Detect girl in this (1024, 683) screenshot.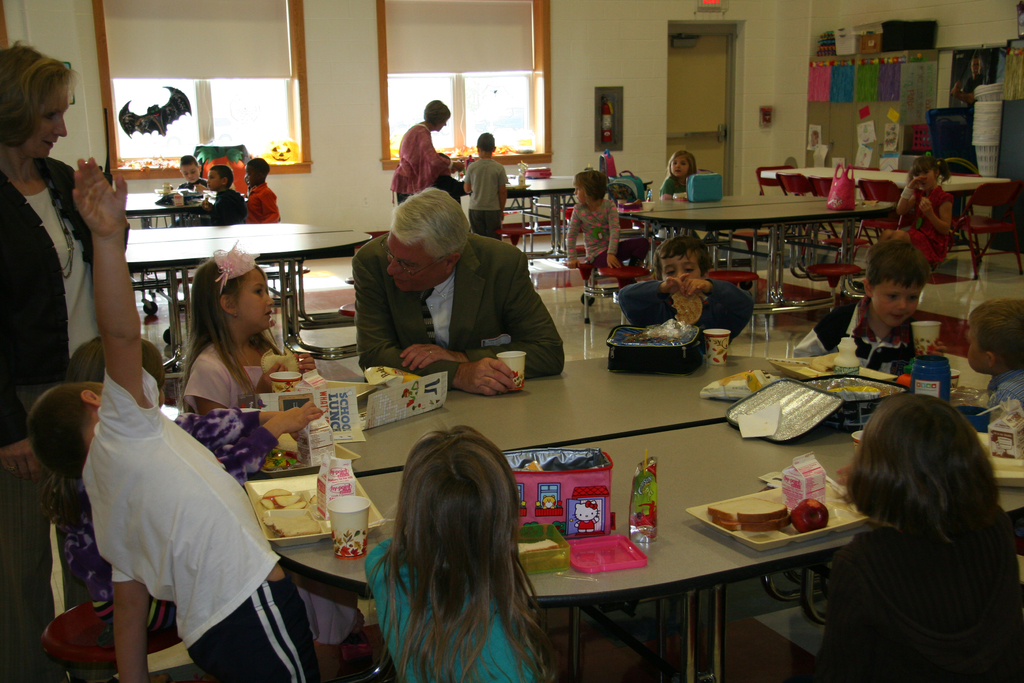
Detection: <region>882, 155, 950, 265</region>.
